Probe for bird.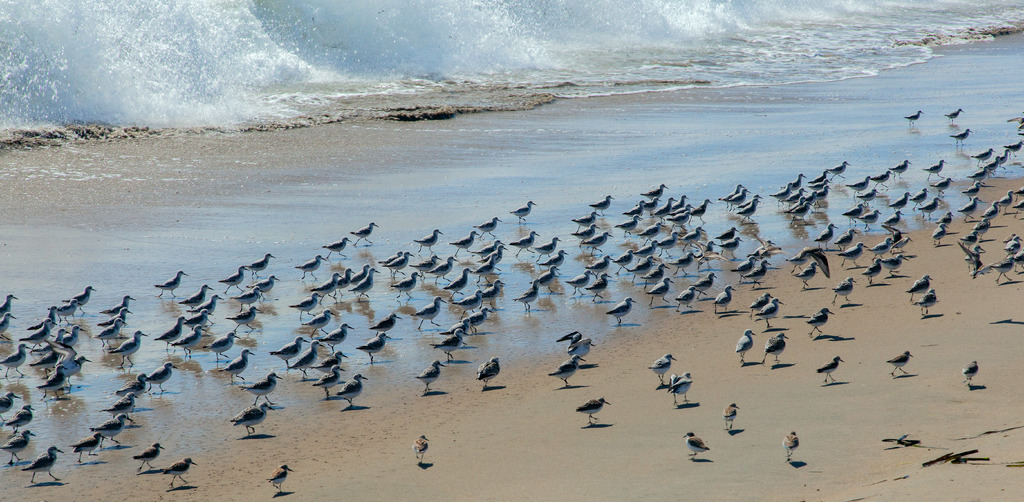
Probe result: {"x1": 5, "y1": 403, "x2": 31, "y2": 435}.
